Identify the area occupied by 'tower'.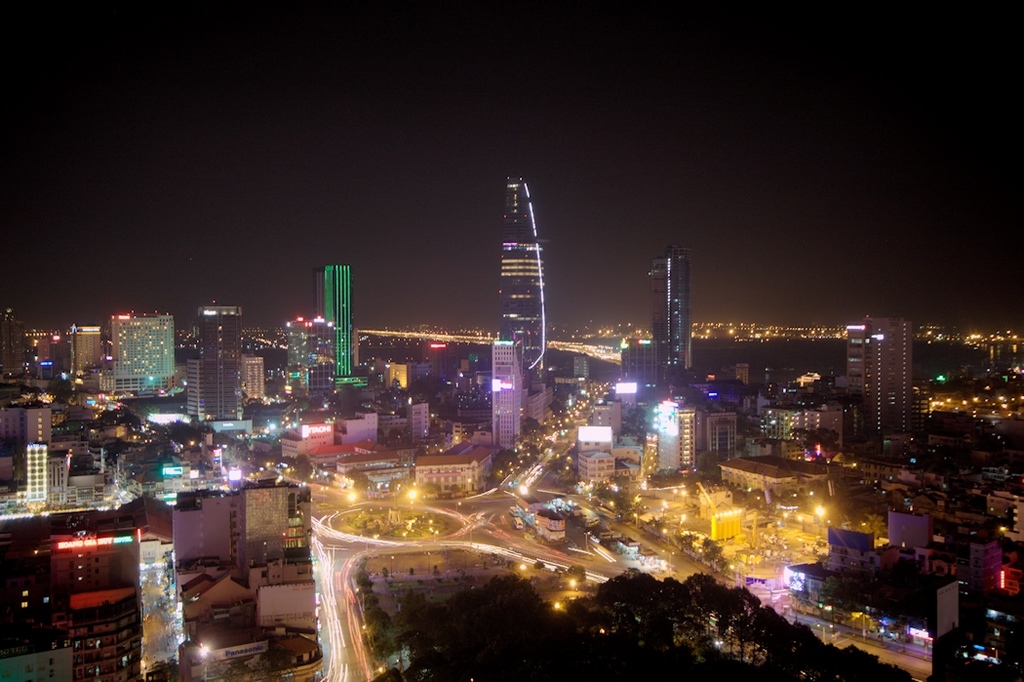
Area: bbox=[23, 435, 55, 514].
